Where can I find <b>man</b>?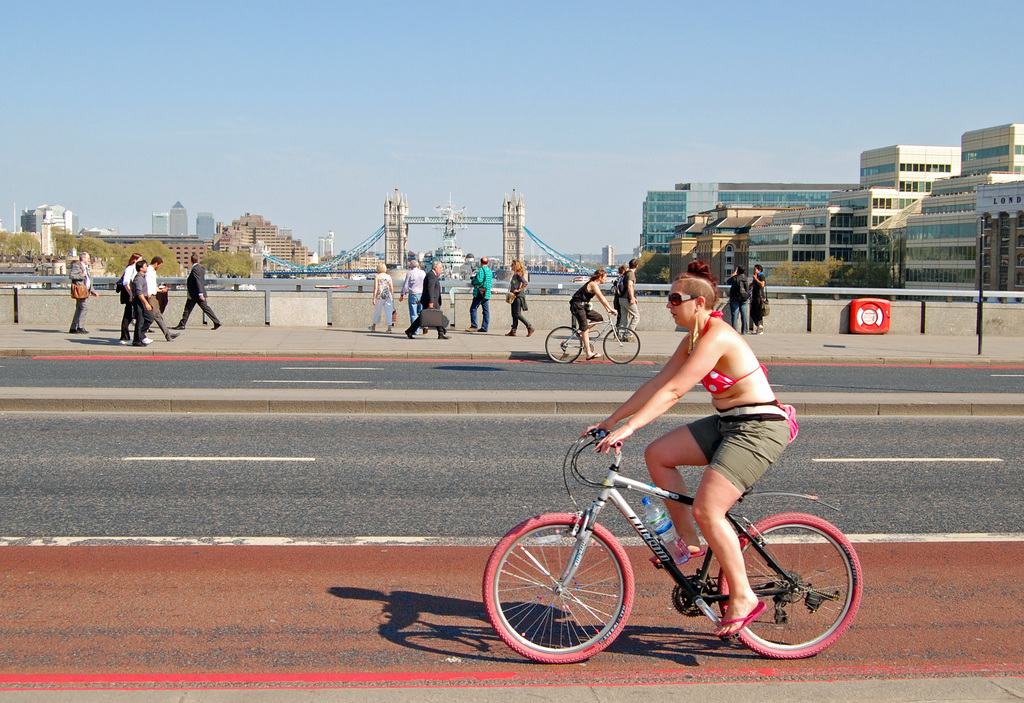
You can find it at box=[614, 258, 640, 341].
